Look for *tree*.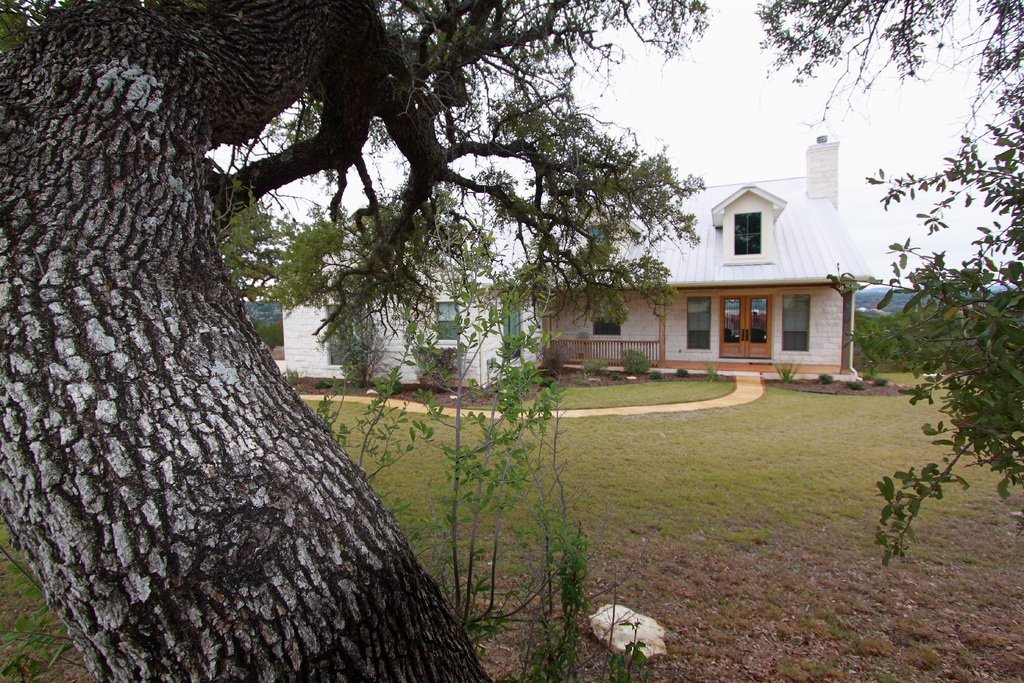
Found: [867,108,1023,565].
